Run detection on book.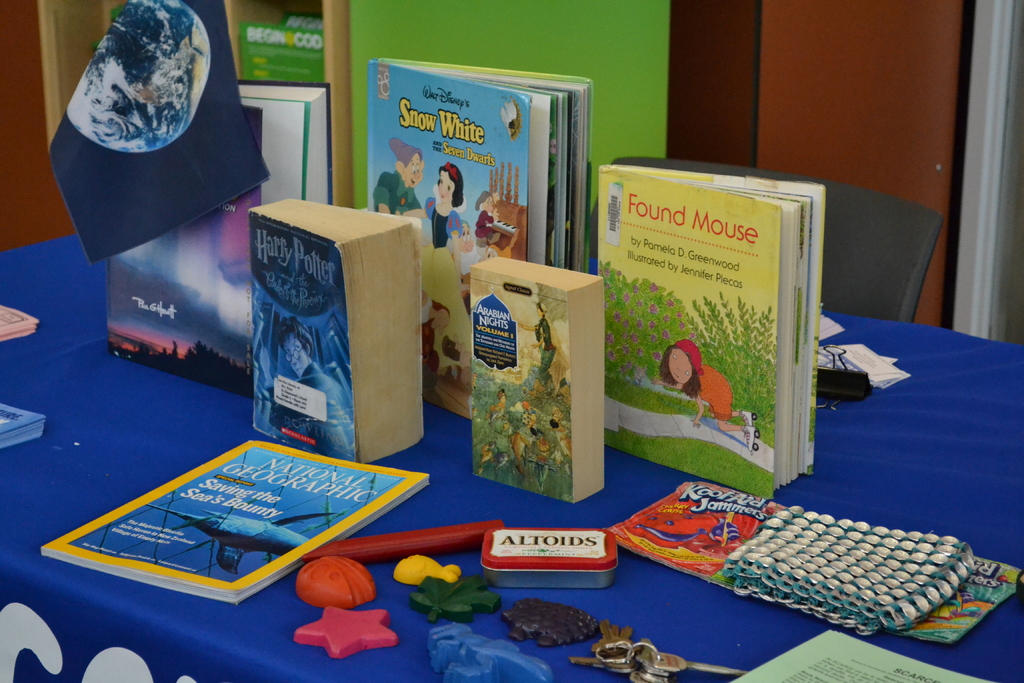
Result: left=39, top=437, right=430, bottom=606.
